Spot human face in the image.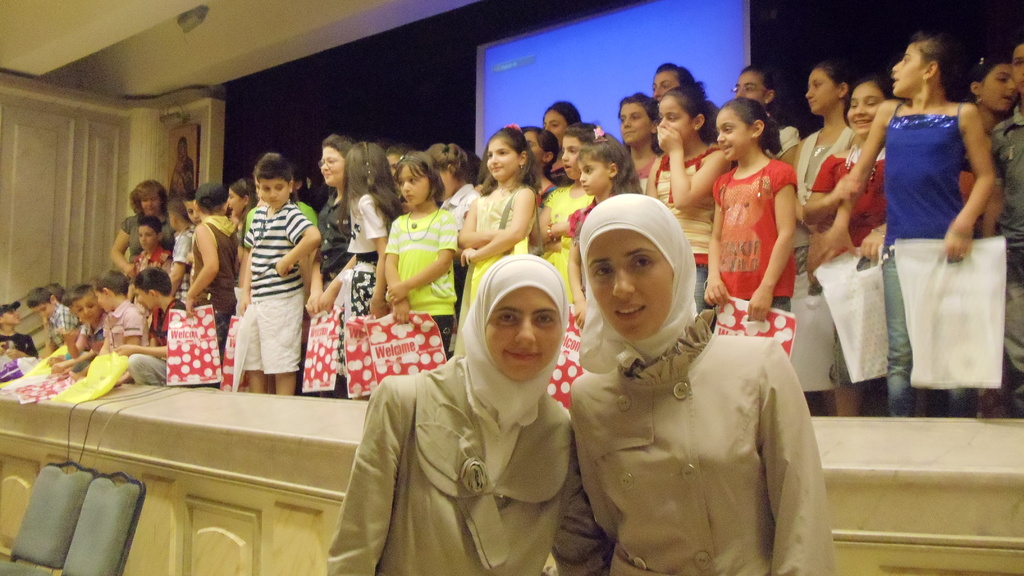
human face found at {"left": 266, "top": 183, "right": 287, "bottom": 209}.
